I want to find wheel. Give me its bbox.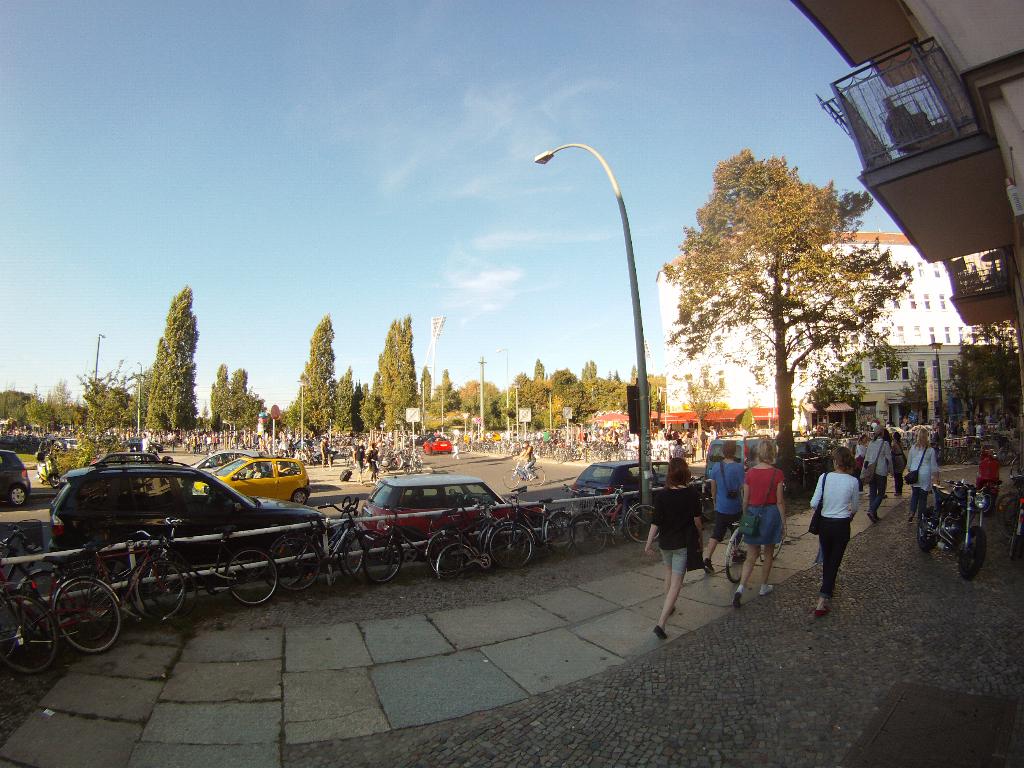
129/559/192/622.
